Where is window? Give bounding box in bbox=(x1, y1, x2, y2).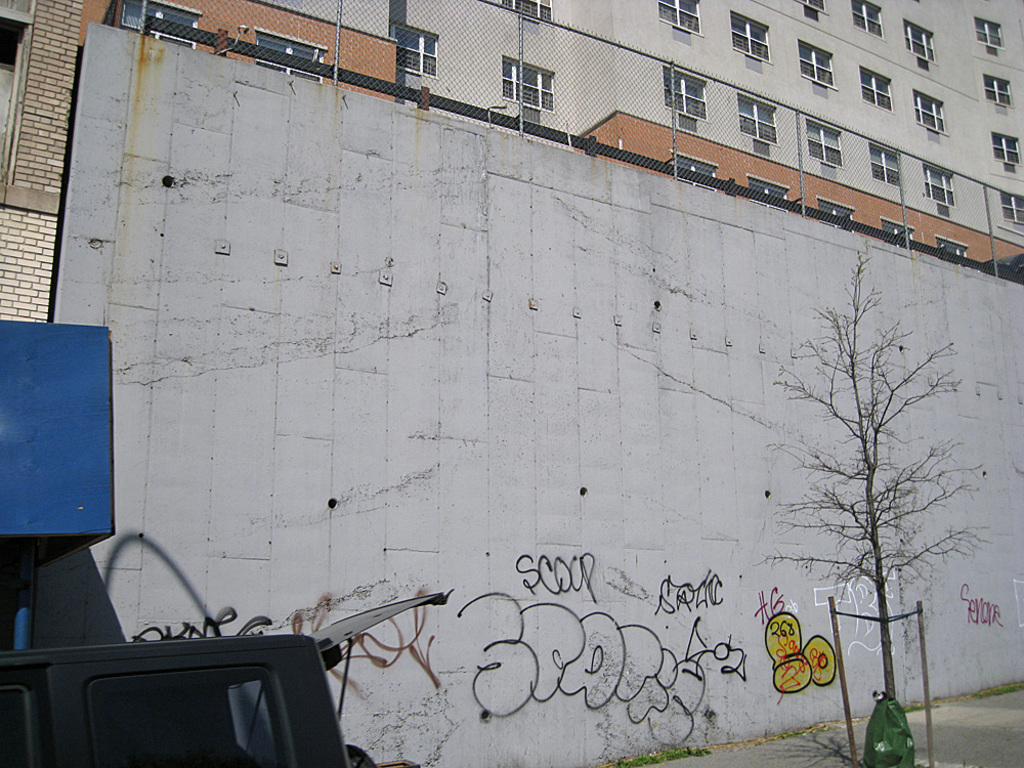
bbox=(745, 172, 792, 211).
